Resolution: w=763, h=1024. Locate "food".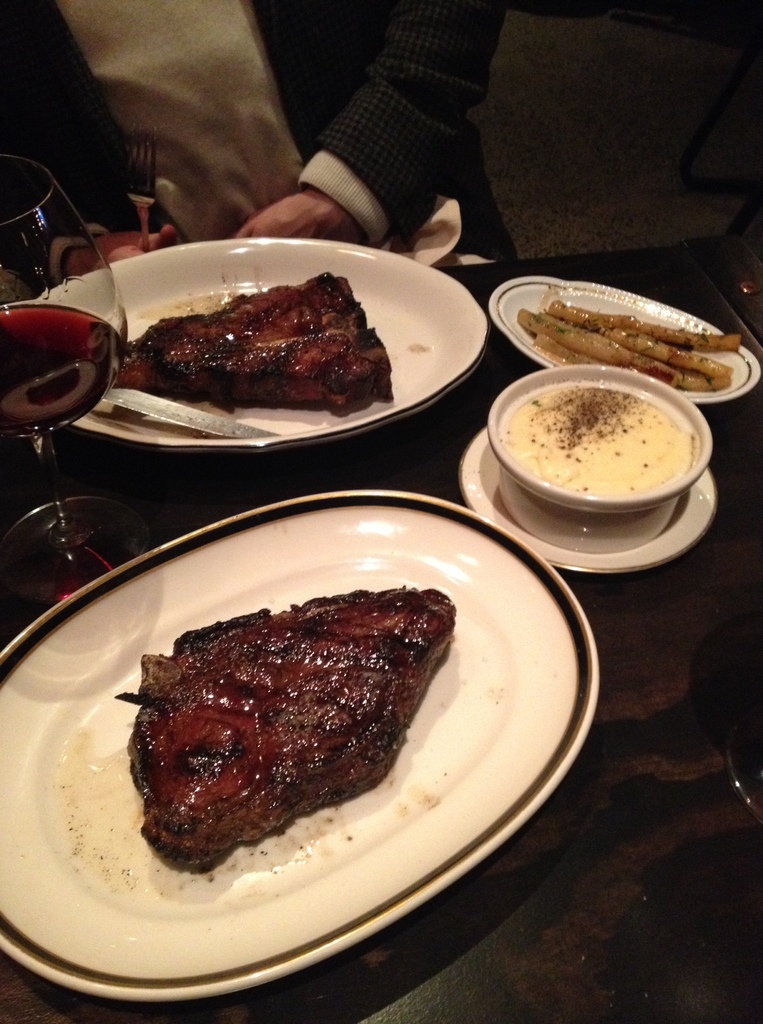
[125,592,448,874].
